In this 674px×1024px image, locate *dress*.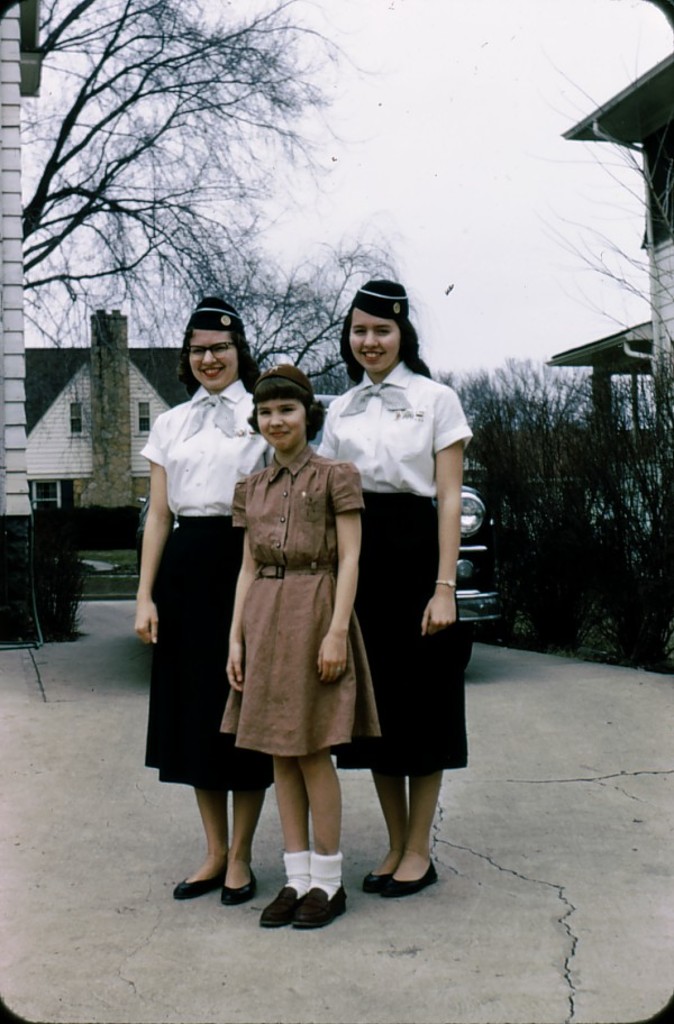
Bounding box: [left=219, top=446, right=362, bottom=760].
